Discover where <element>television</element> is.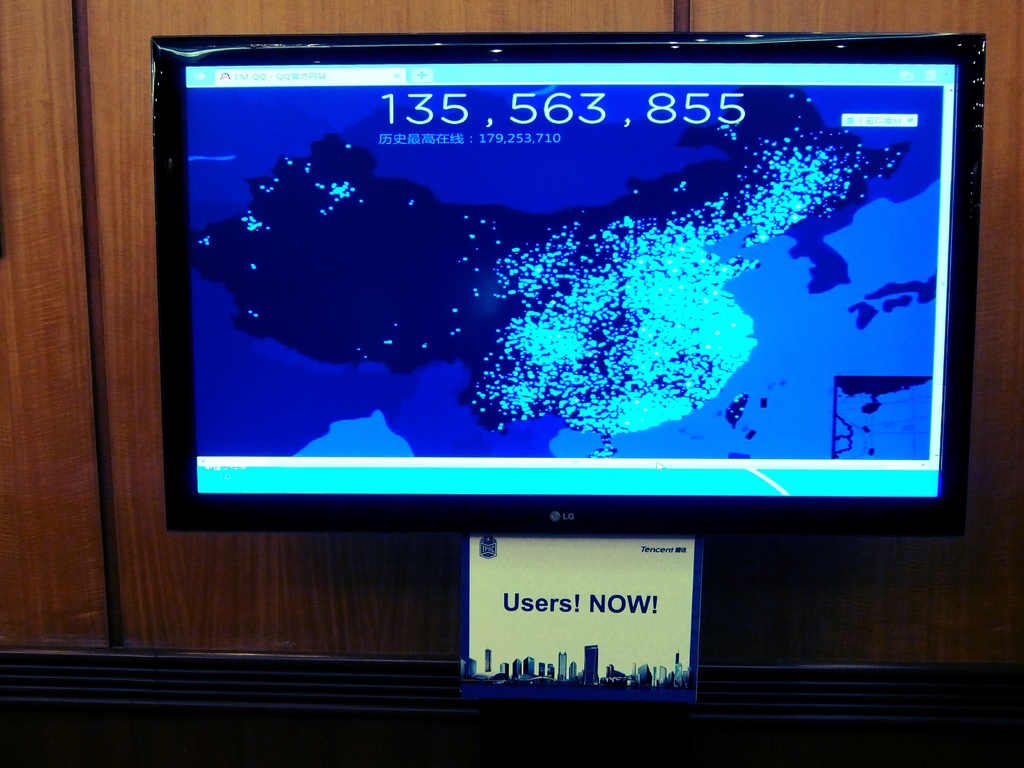
Discovered at (left=150, top=31, right=986, bottom=534).
